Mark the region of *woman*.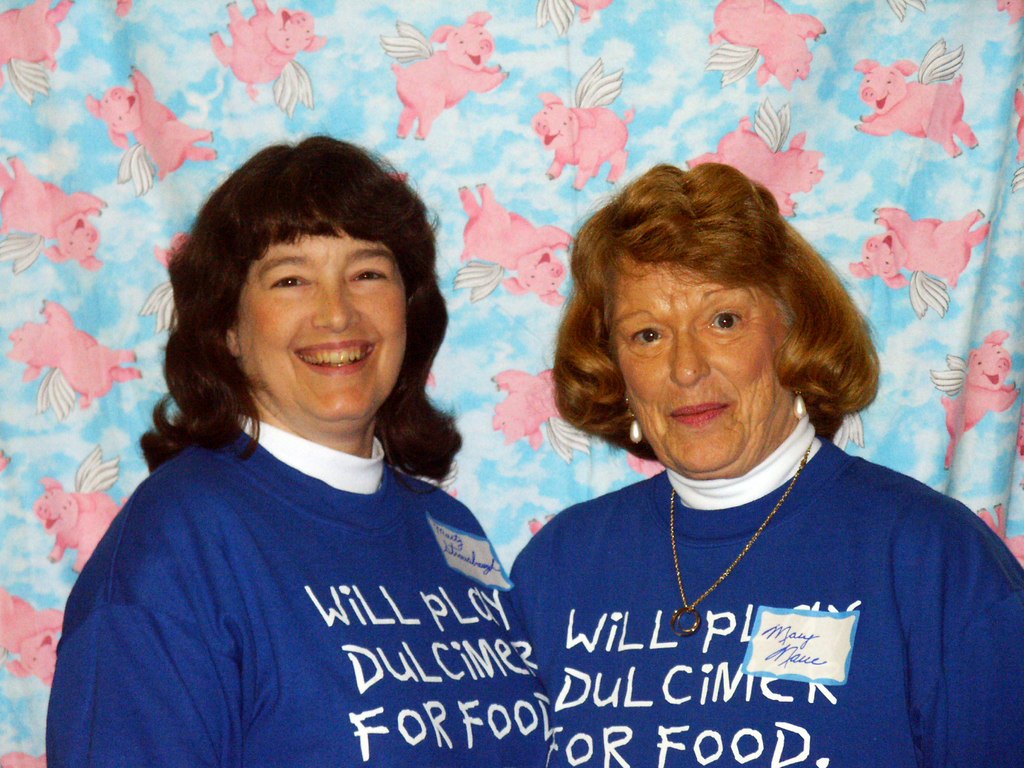
Region: crop(53, 132, 565, 766).
